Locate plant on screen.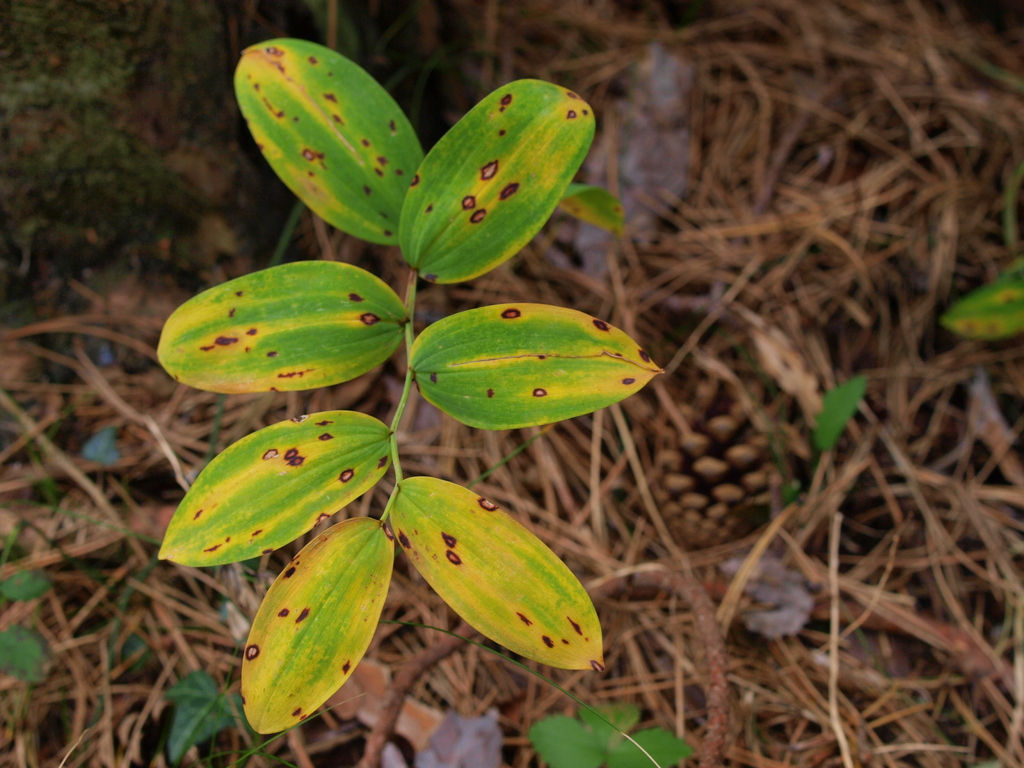
On screen at crop(944, 250, 1023, 344).
